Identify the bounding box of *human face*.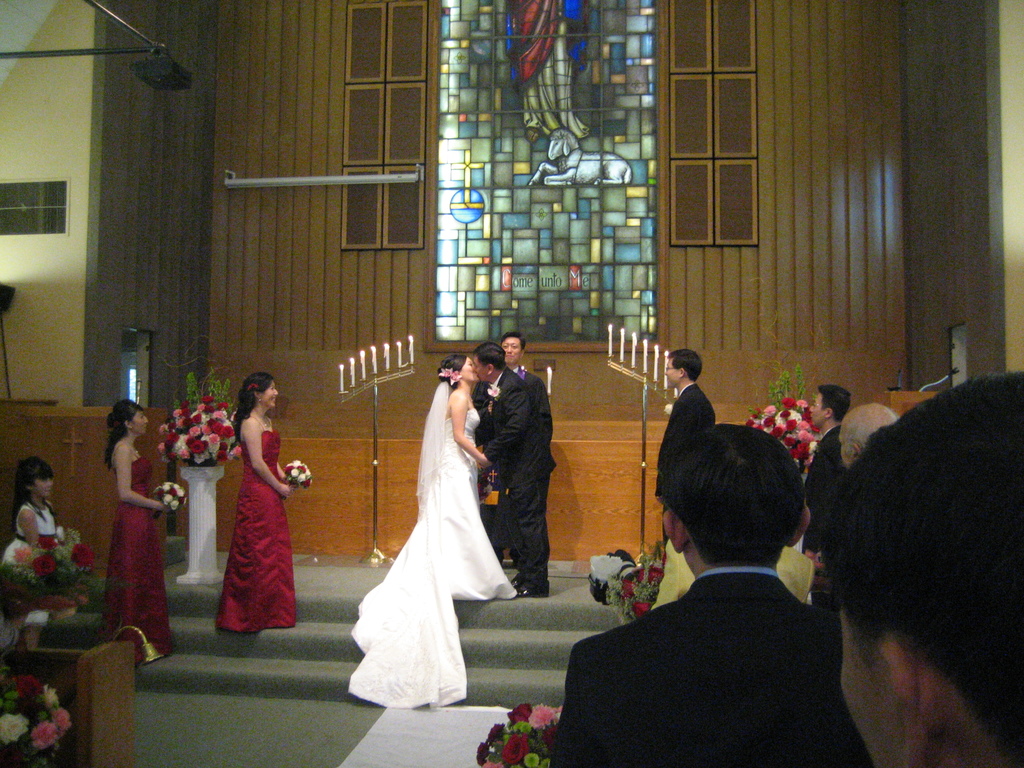
<bbox>461, 356, 484, 383</bbox>.
